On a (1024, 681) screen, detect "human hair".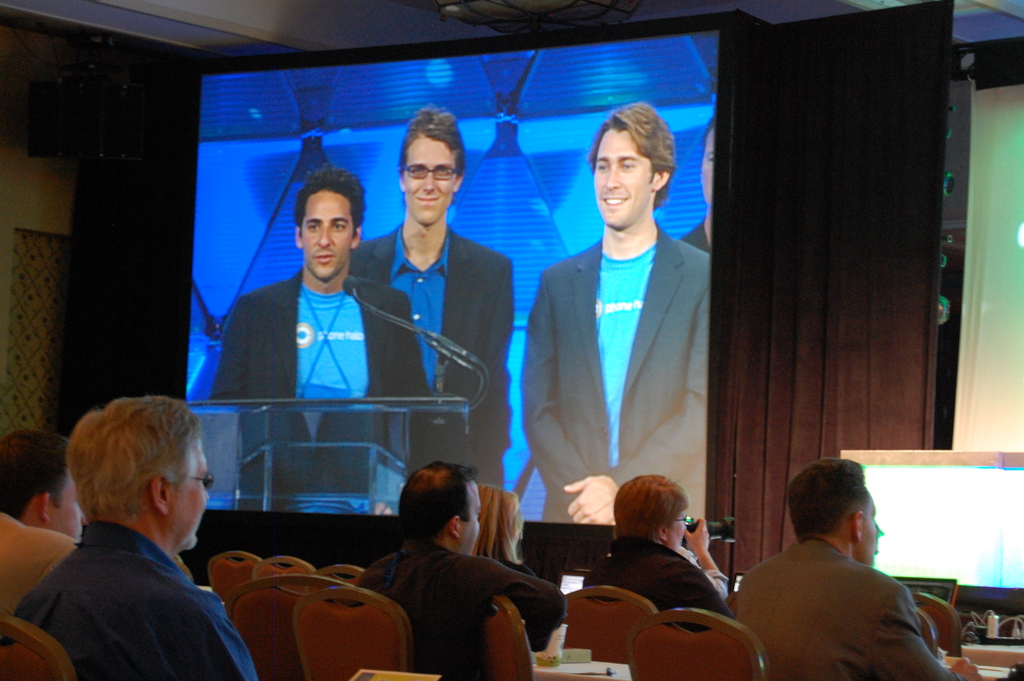
bbox=[477, 484, 525, 565].
